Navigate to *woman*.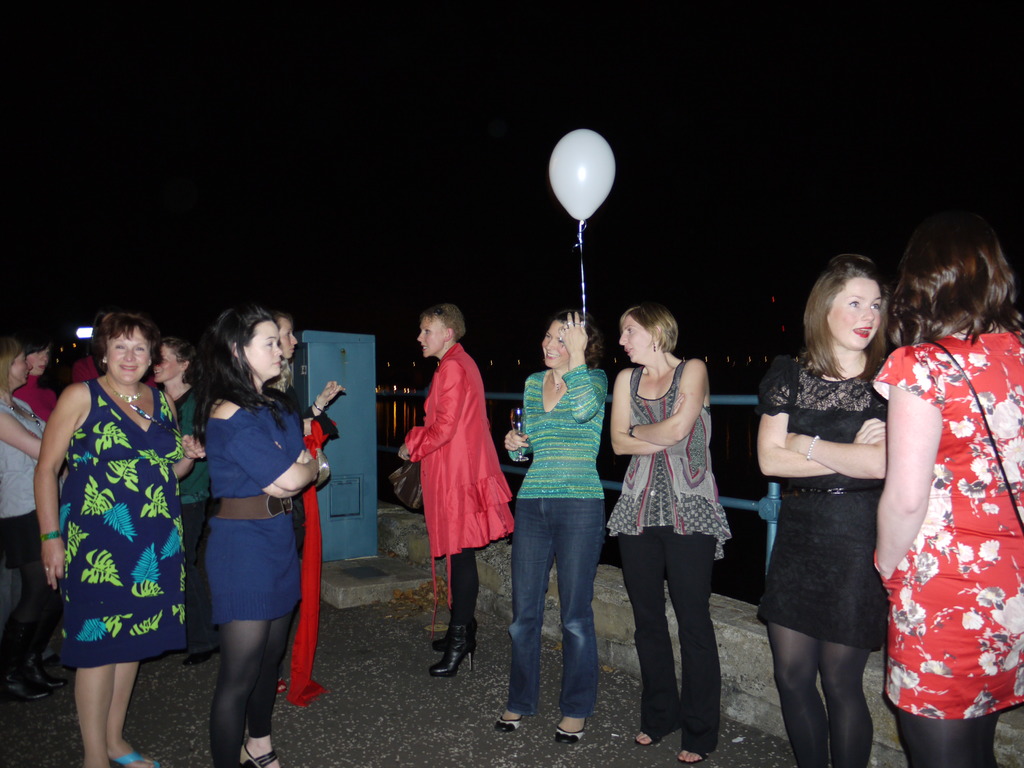
Navigation target: bbox=(502, 306, 605, 741).
